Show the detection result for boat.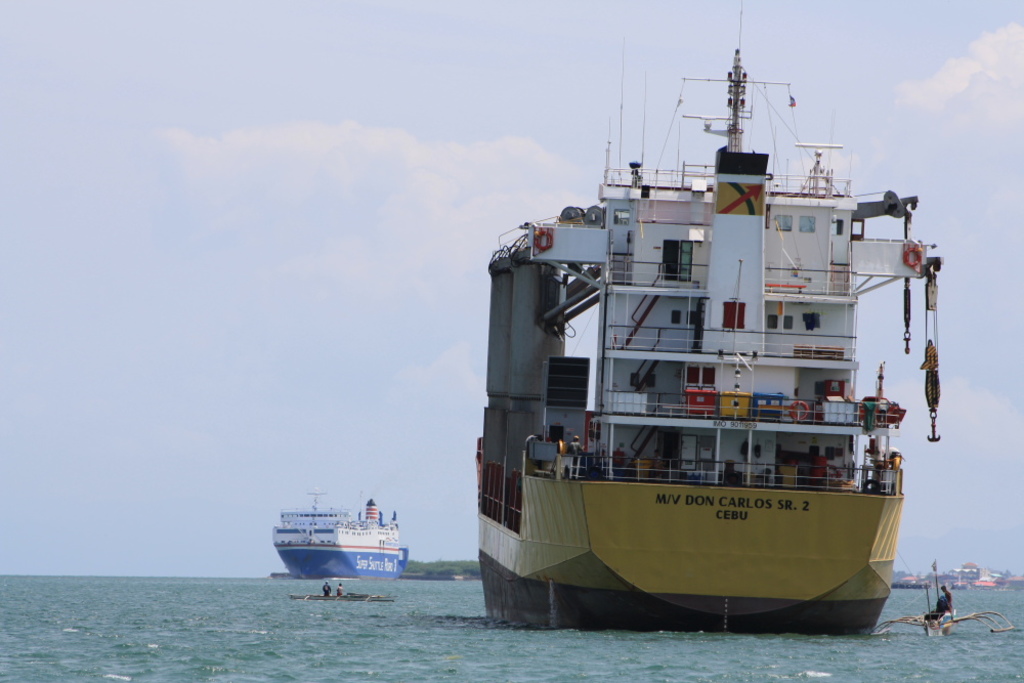
crop(470, 0, 941, 642).
